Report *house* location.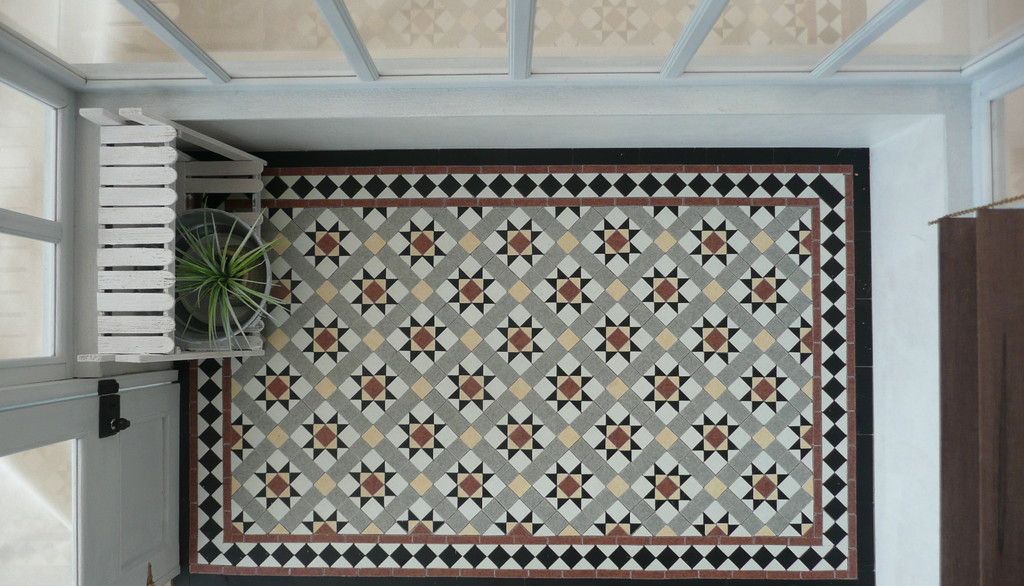
Report: bbox=(0, 38, 988, 585).
